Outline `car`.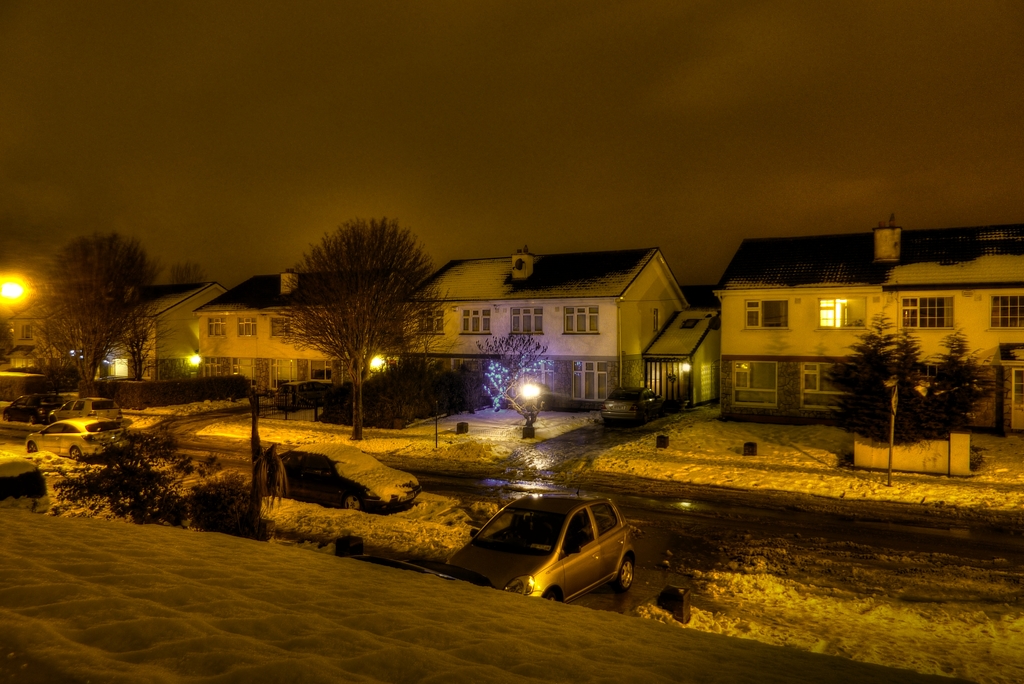
Outline: <box>1,397,52,425</box>.
